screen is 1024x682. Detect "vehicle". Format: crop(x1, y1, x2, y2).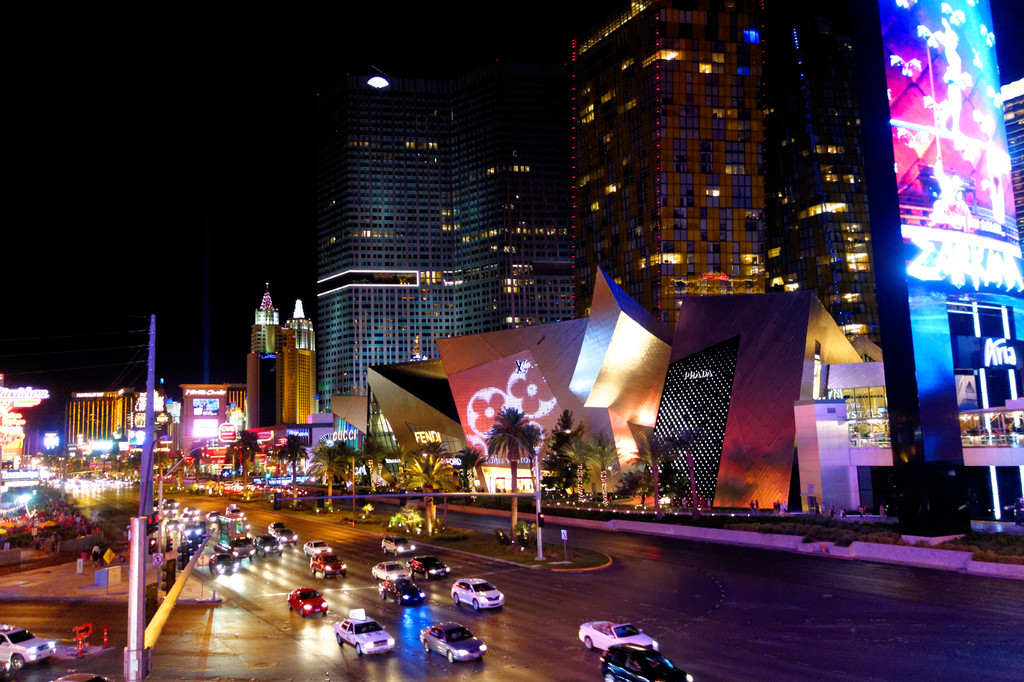
crop(308, 551, 348, 578).
